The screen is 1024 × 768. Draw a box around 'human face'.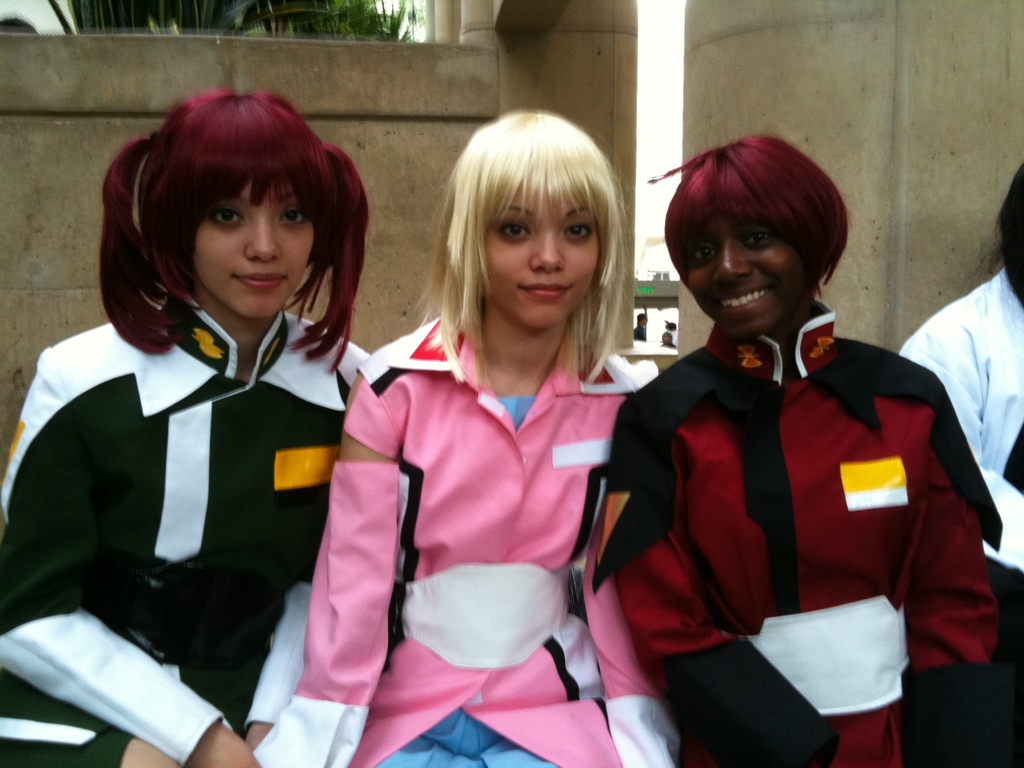
crop(485, 181, 602, 331).
